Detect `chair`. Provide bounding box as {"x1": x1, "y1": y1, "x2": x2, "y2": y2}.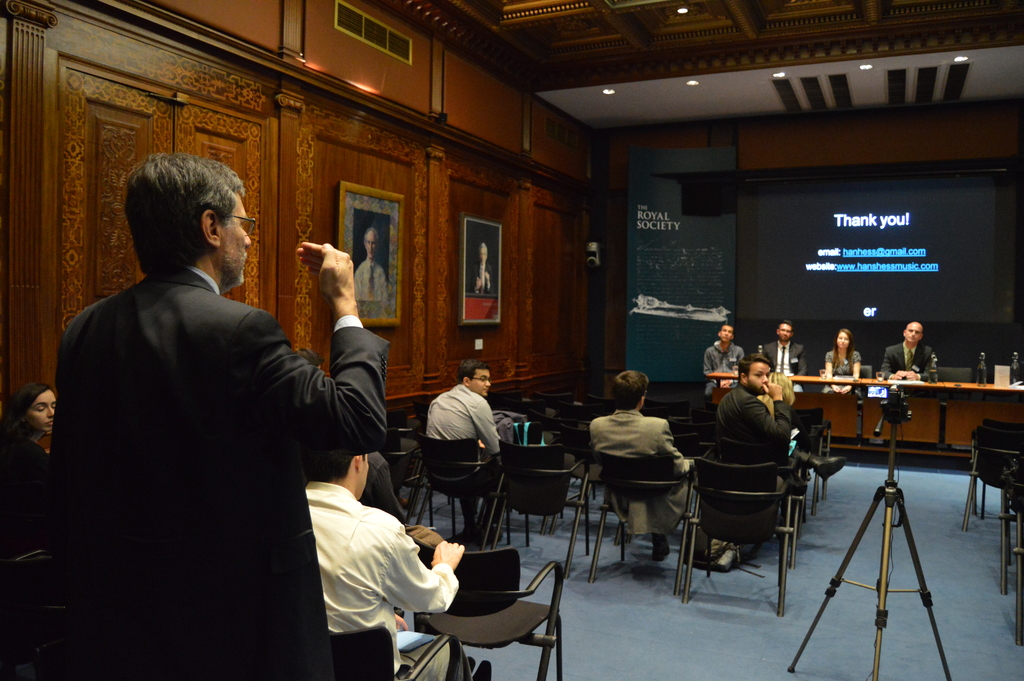
{"x1": 997, "y1": 463, "x2": 1023, "y2": 593}.
